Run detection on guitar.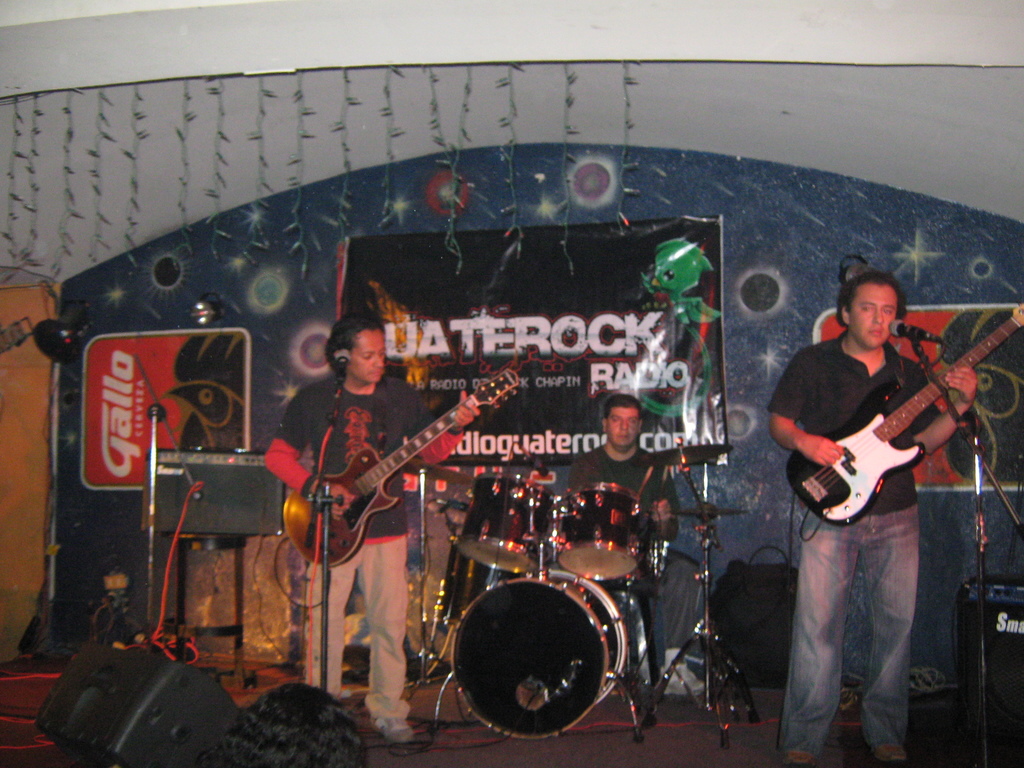
Result: (x1=280, y1=365, x2=520, y2=568).
